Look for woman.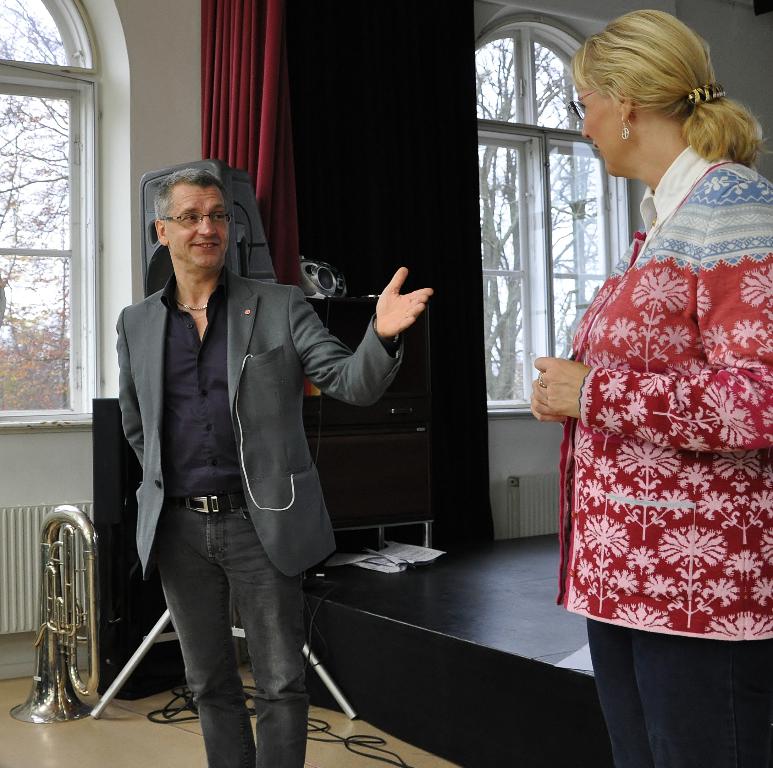
Found: (530, 10, 772, 767).
